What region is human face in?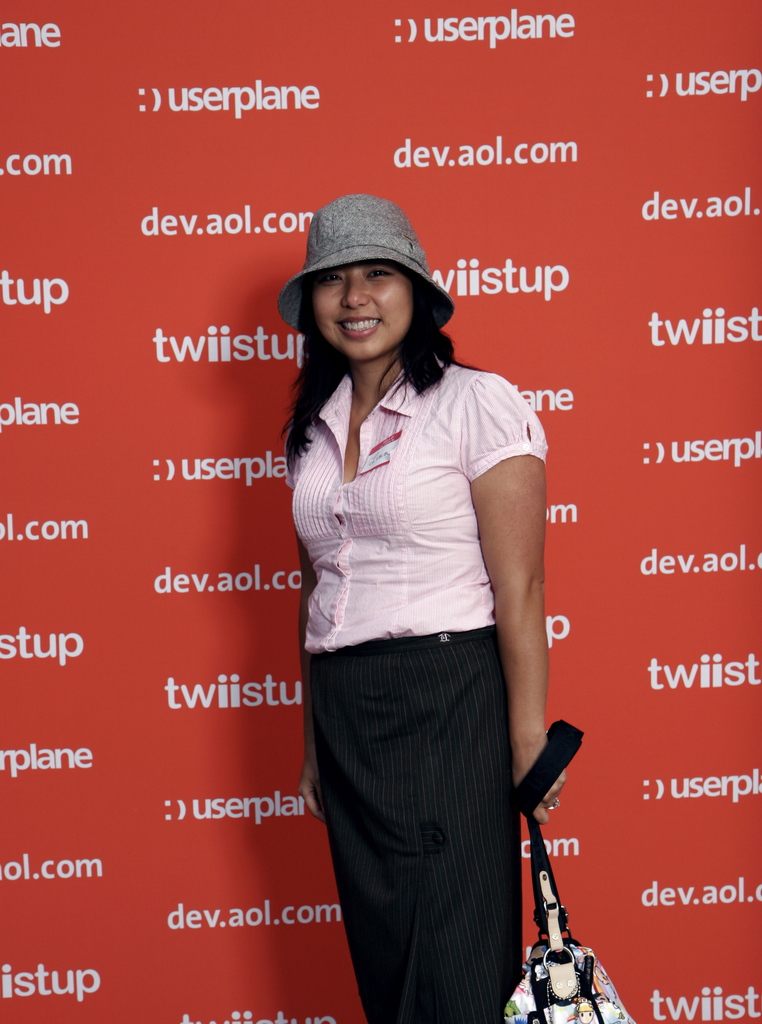
BBox(316, 259, 415, 356).
